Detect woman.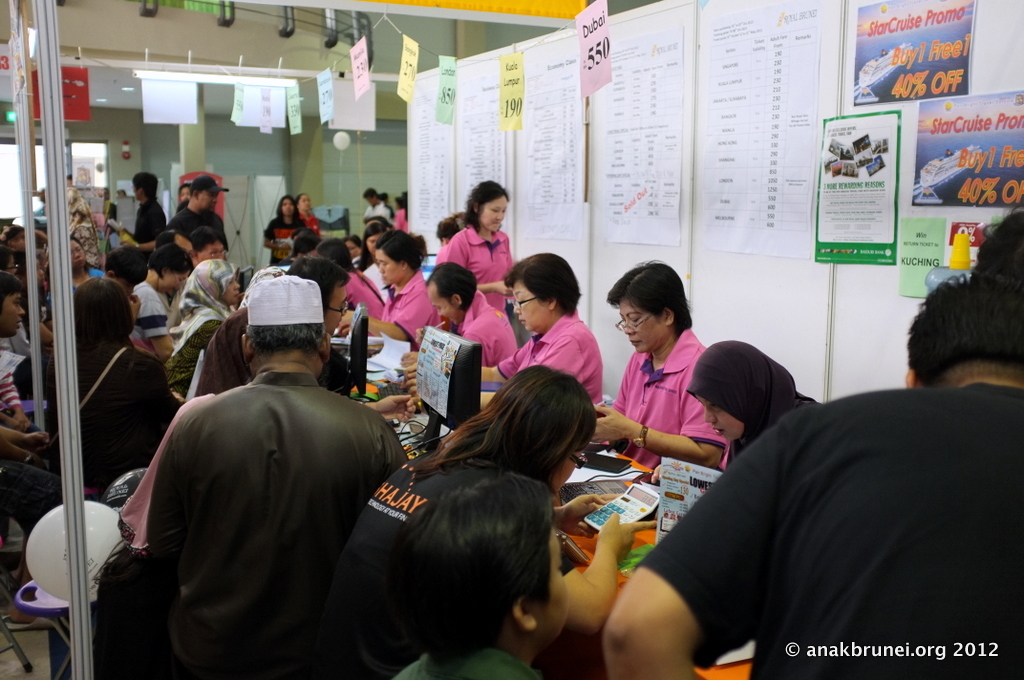
Detected at locate(45, 235, 106, 318).
